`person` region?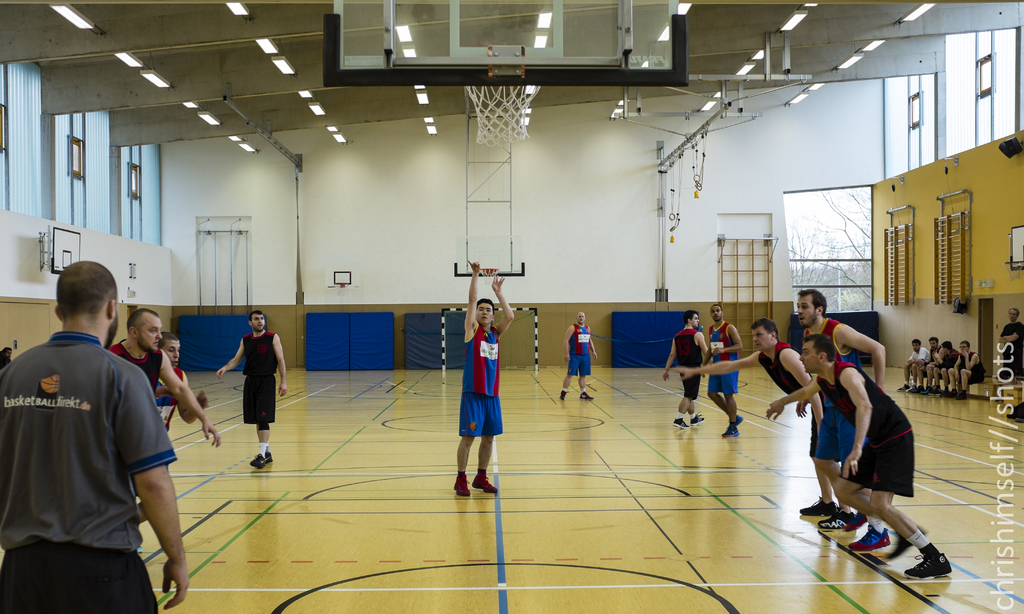
703,307,745,440
